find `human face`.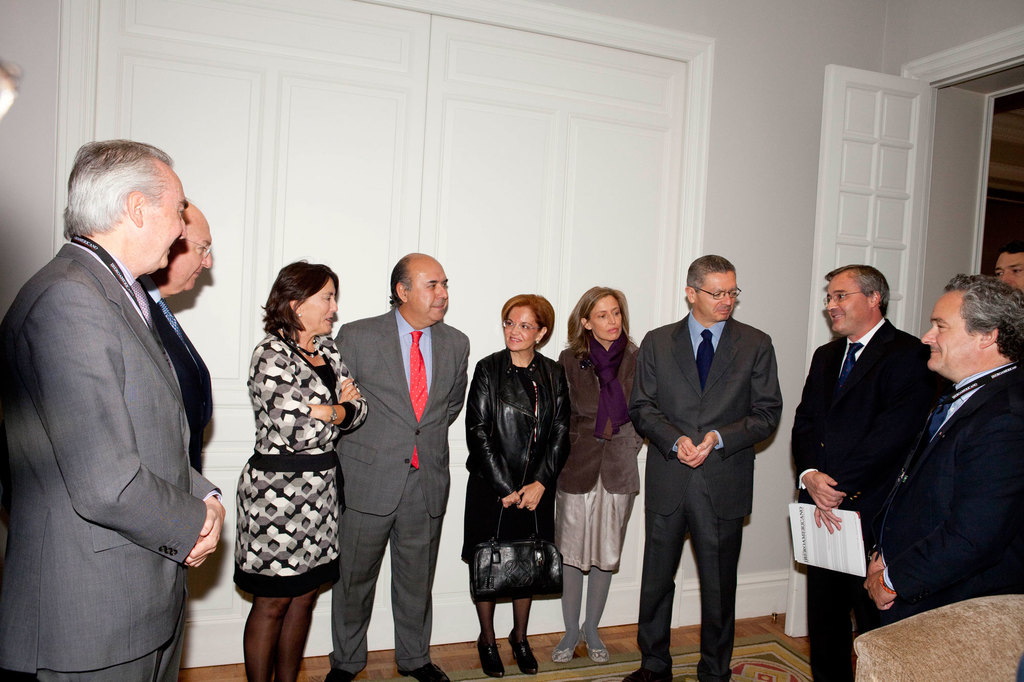
select_region(496, 299, 536, 350).
